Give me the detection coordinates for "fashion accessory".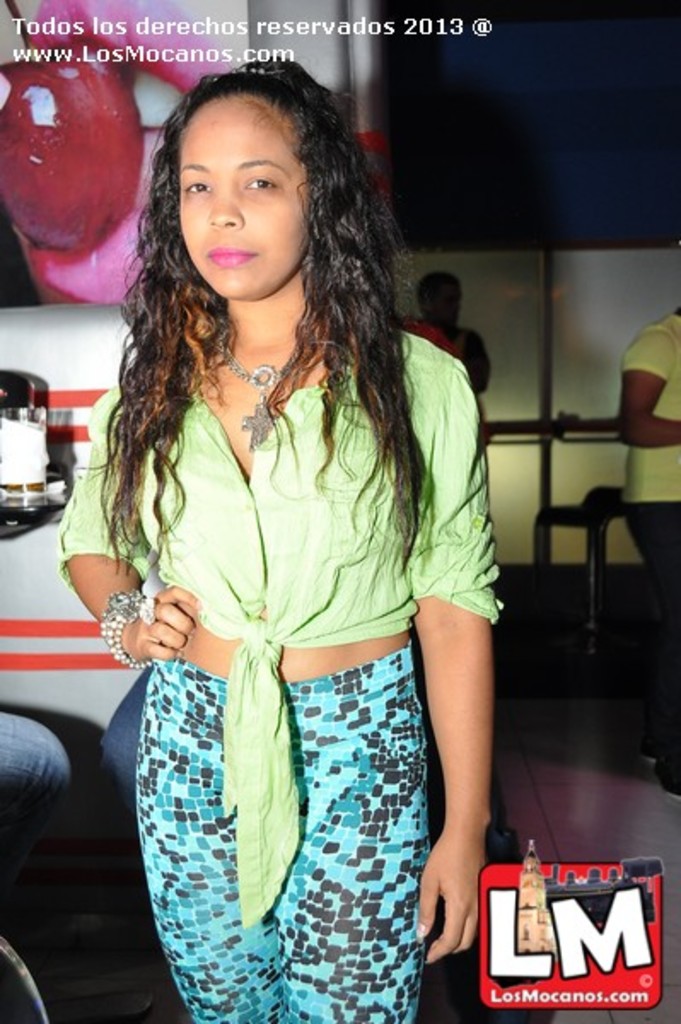
bbox=[222, 340, 300, 459].
